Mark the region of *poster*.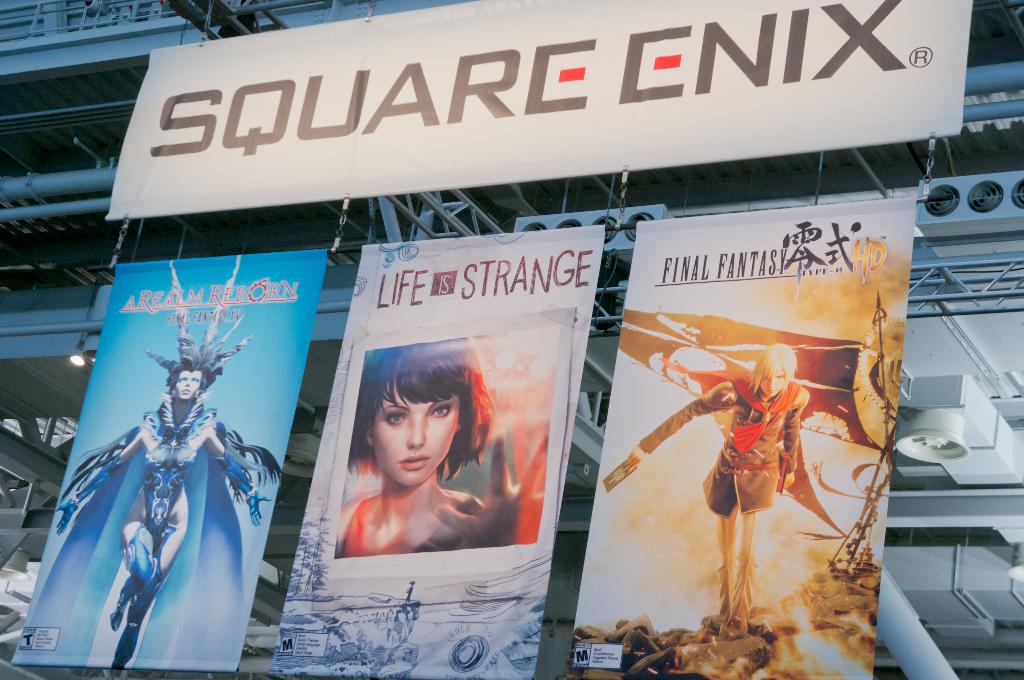
Region: (103,1,975,218).
